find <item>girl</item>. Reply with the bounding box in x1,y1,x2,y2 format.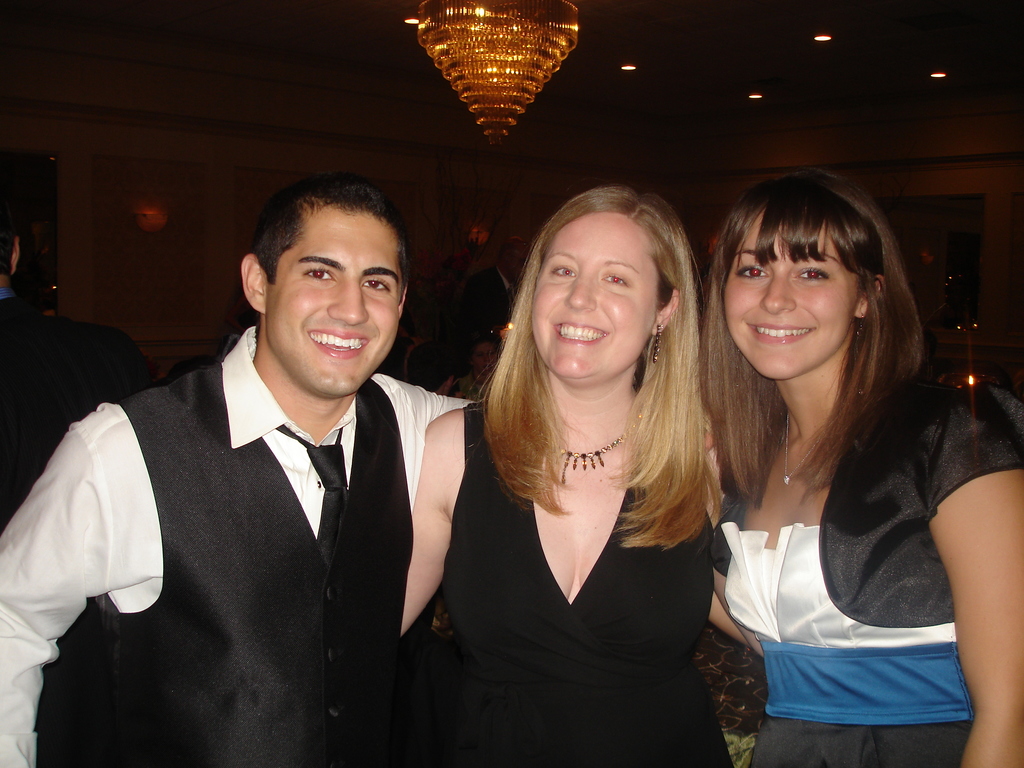
401,182,753,767.
